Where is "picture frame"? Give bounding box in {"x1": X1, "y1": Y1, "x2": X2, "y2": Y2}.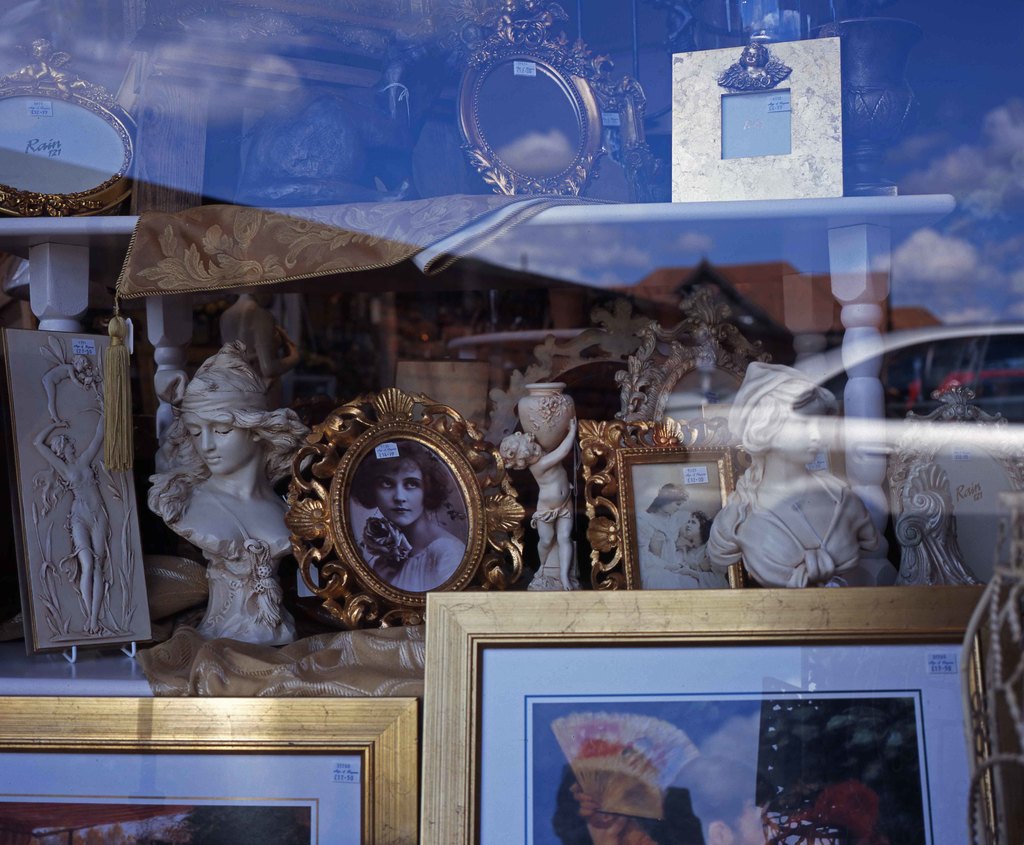
{"x1": 0, "y1": 695, "x2": 417, "y2": 844}.
